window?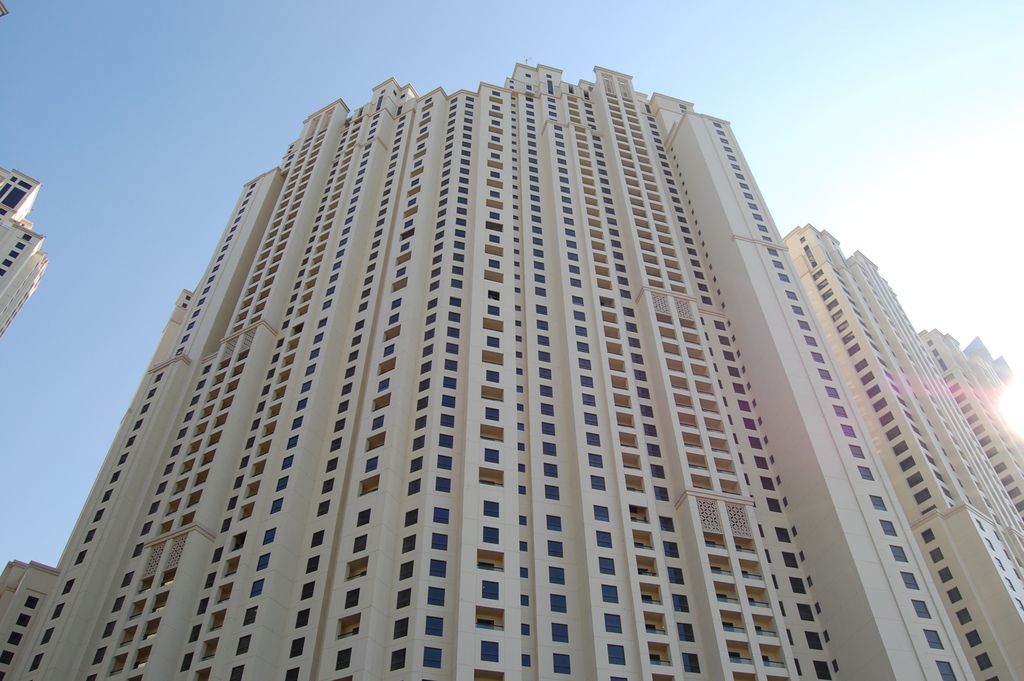
left=421, top=109, right=429, bottom=117
